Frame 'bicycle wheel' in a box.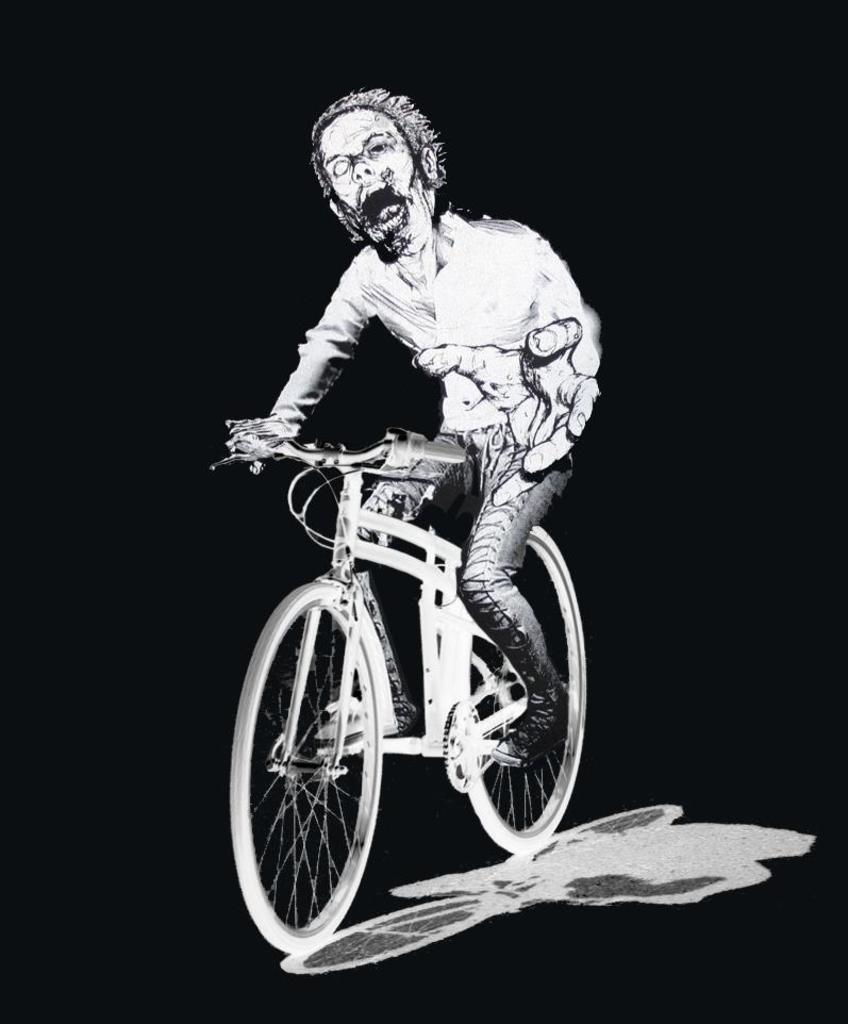
region(469, 527, 588, 856).
